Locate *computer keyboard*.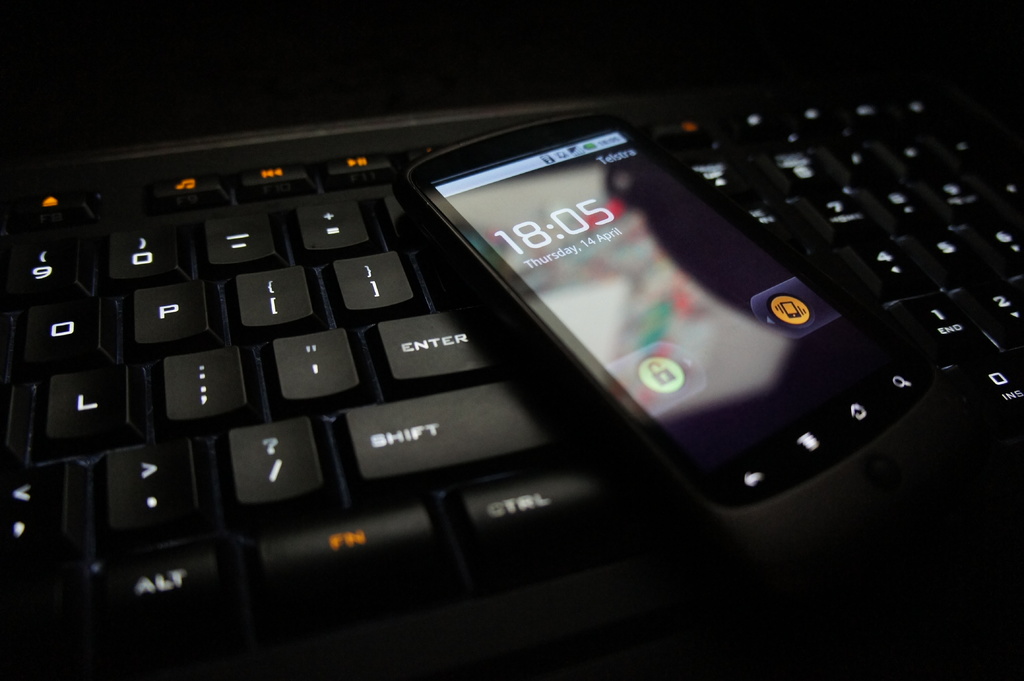
Bounding box: 0 99 1023 676.
